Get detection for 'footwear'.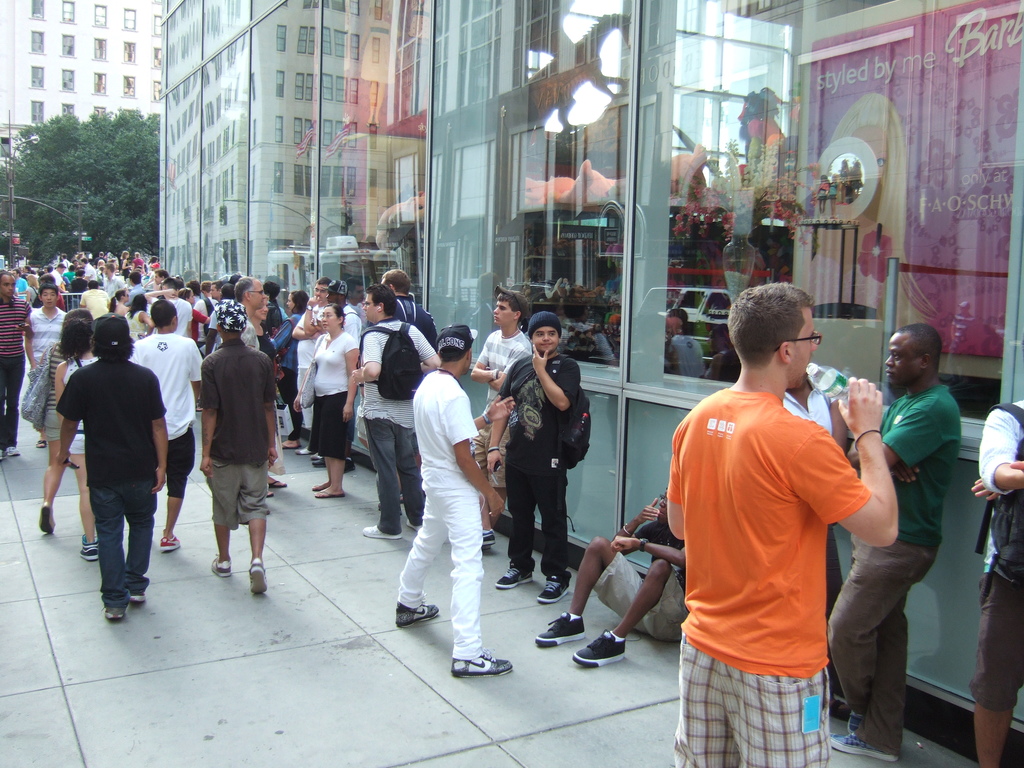
Detection: box=[315, 477, 333, 491].
